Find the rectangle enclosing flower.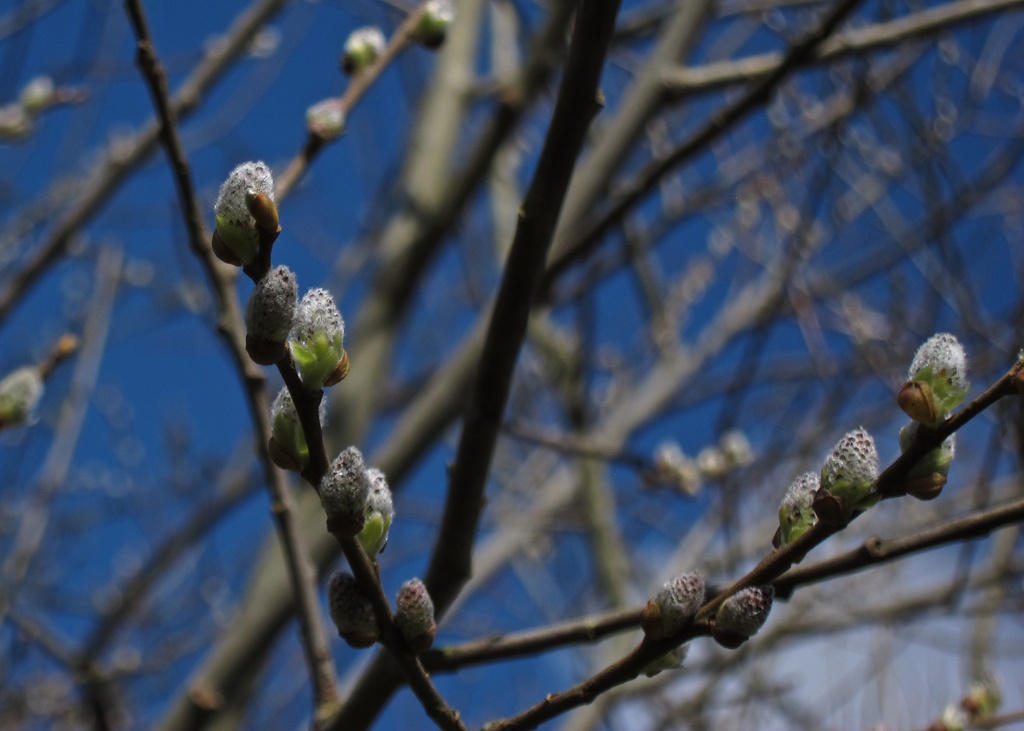
pyautogui.locateOnScreen(236, 268, 304, 355).
